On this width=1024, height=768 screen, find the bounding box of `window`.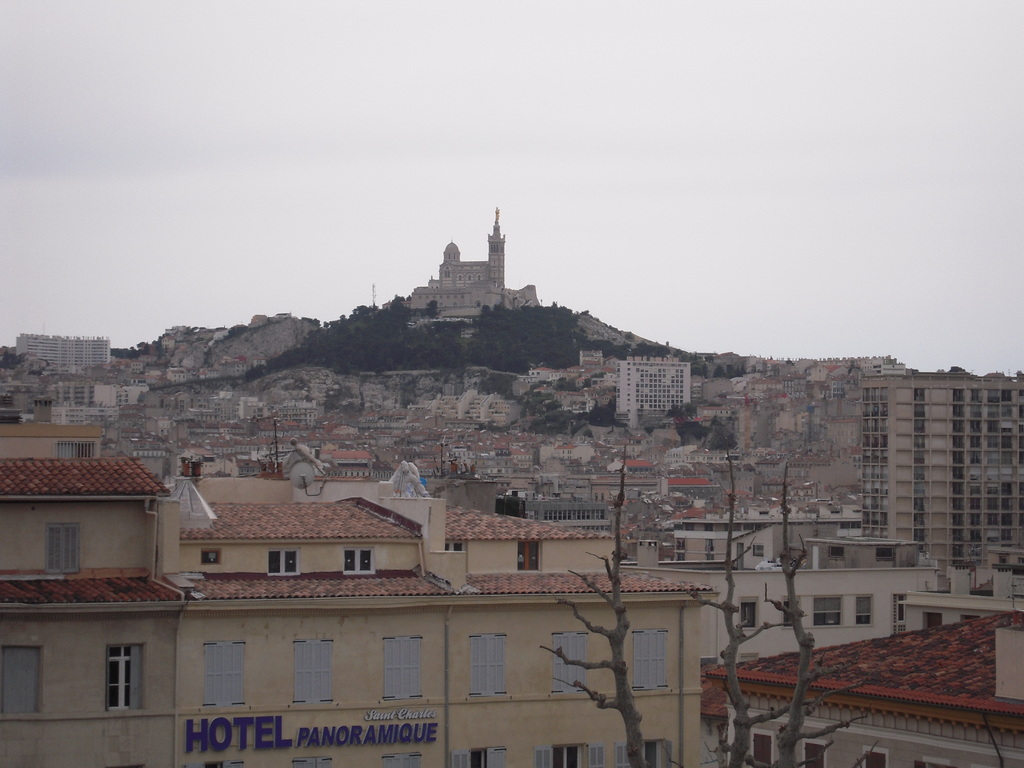
Bounding box: [458,274,463,281].
